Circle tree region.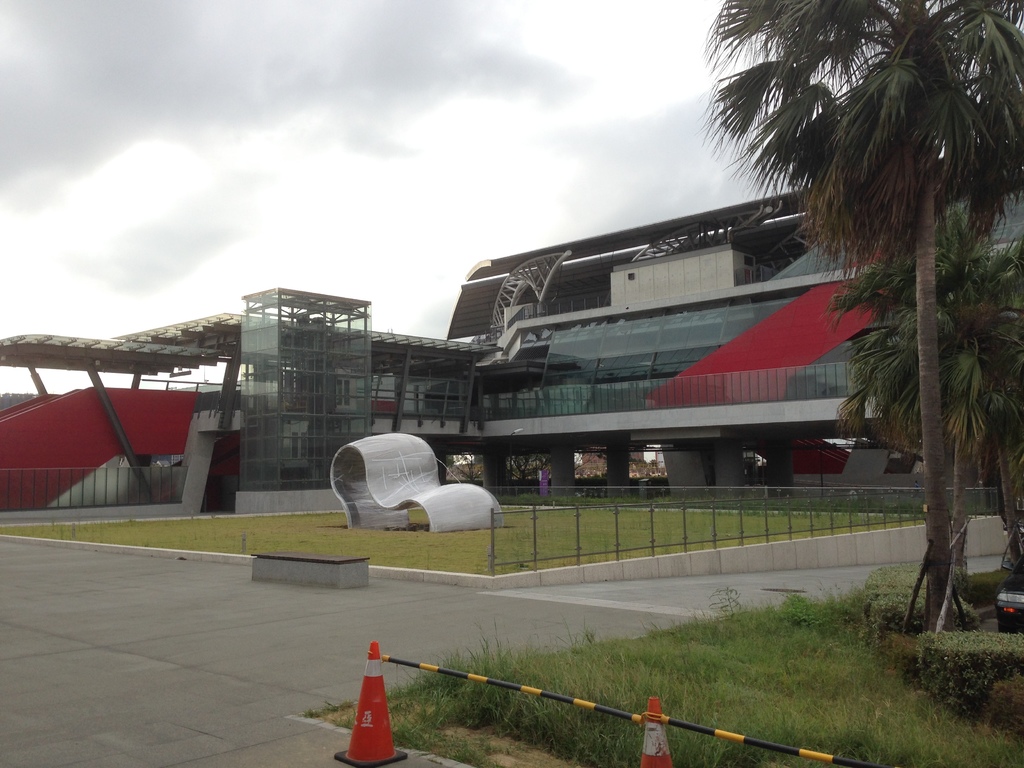
Region: 835, 212, 1019, 569.
